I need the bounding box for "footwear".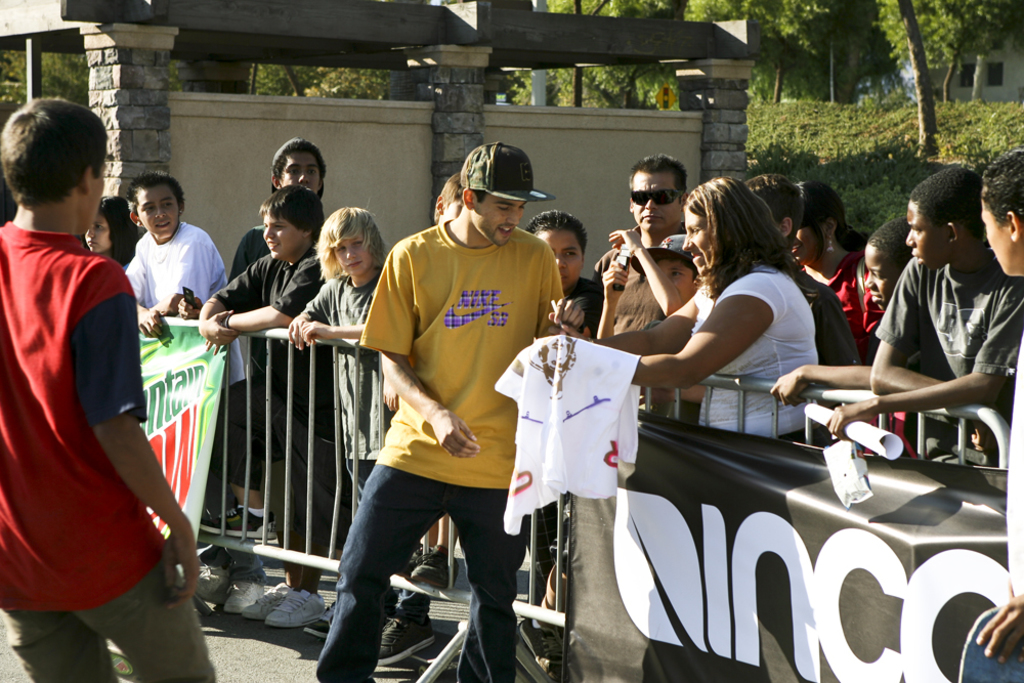
Here it is: {"x1": 404, "y1": 549, "x2": 460, "y2": 592}.
